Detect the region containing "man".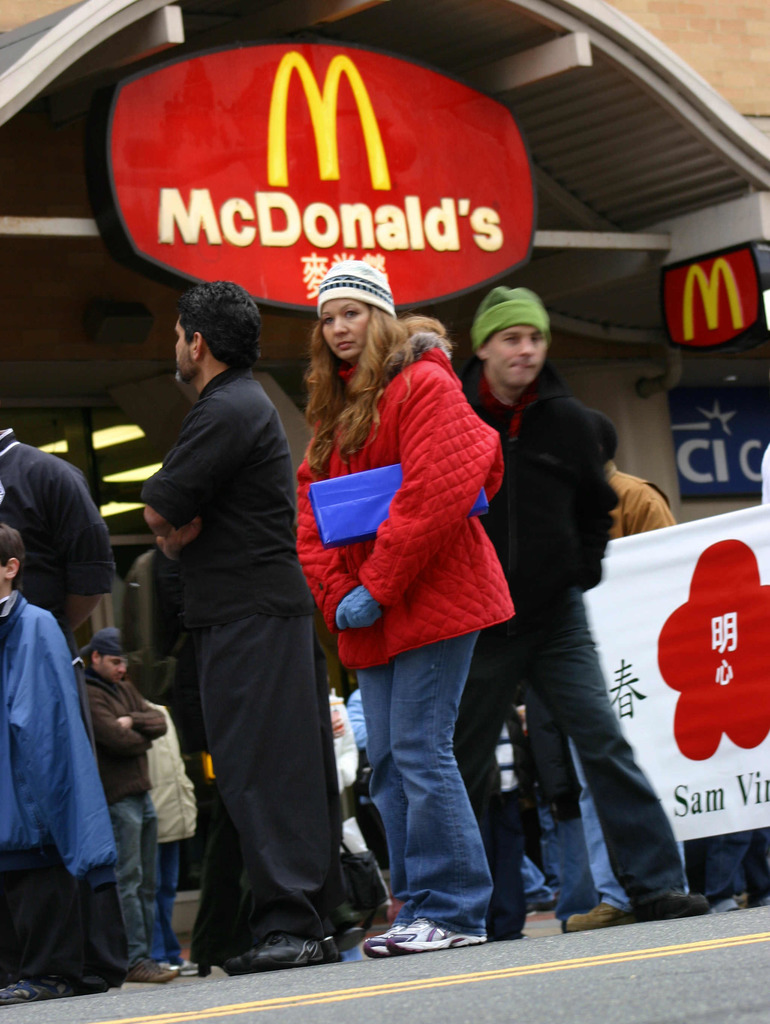
rect(133, 274, 339, 977).
